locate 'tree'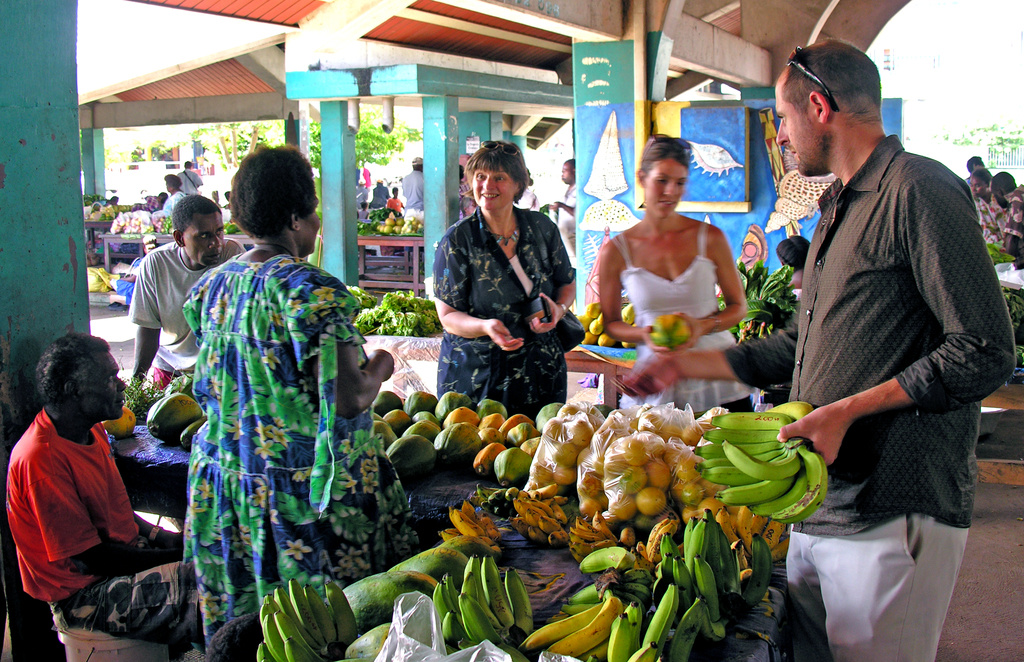
left=948, top=118, right=1023, bottom=155
